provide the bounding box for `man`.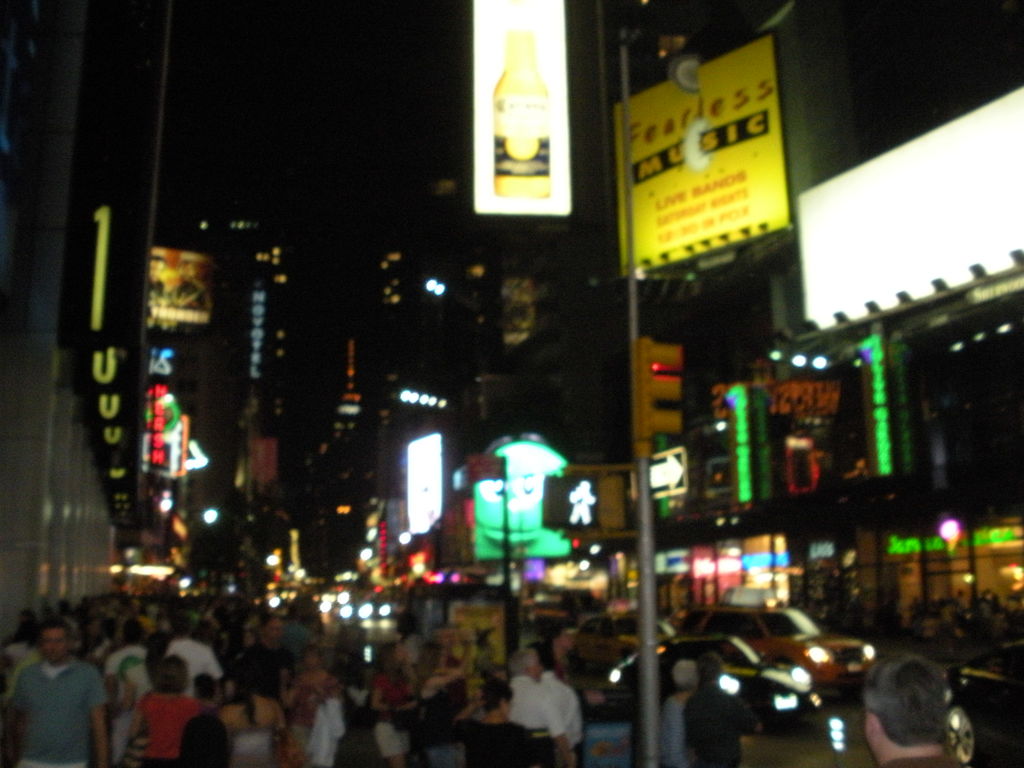
bbox(504, 651, 572, 767).
